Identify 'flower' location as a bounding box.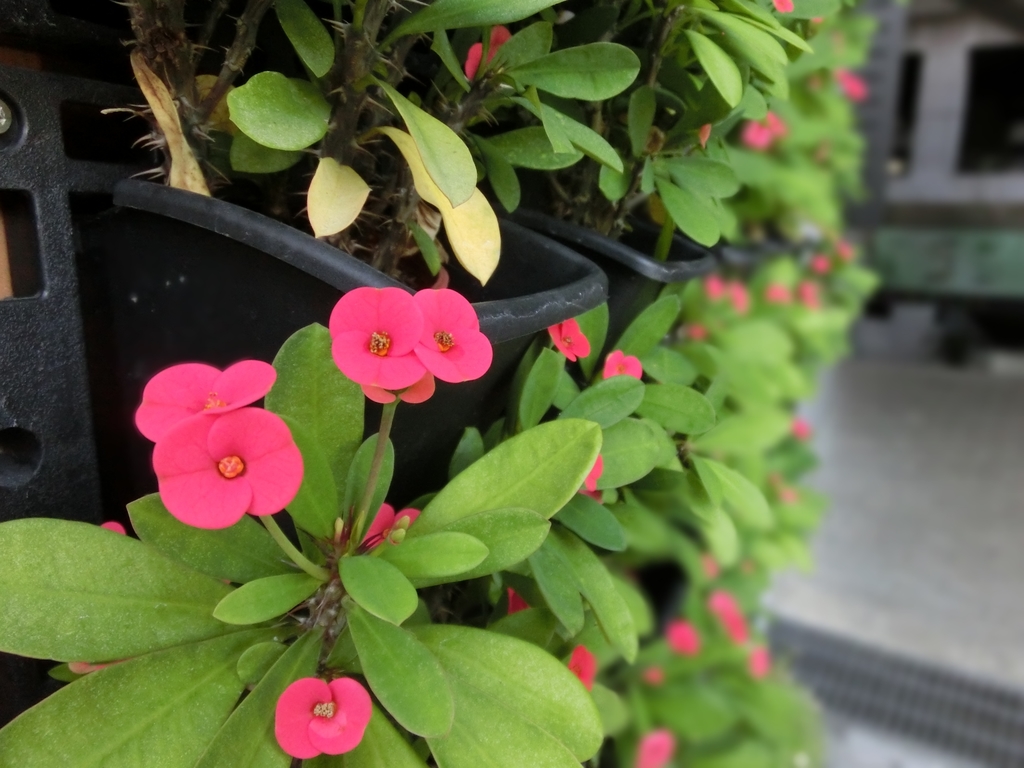
(x1=546, y1=321, x2=588, y2=364).
